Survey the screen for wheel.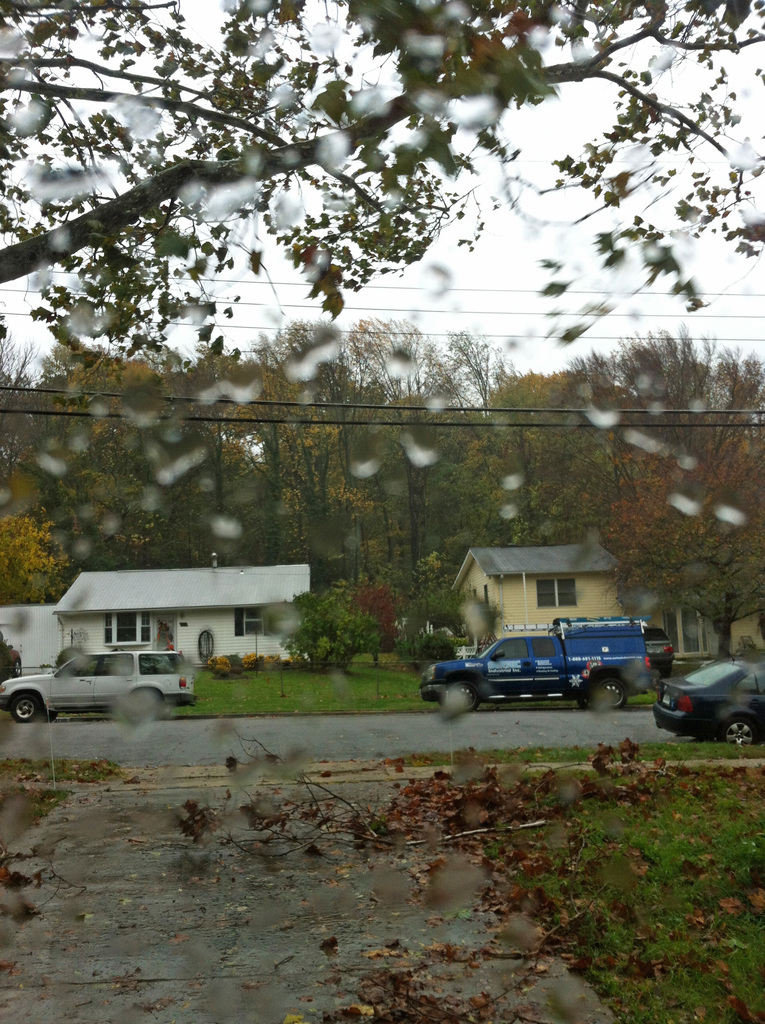
Survey found: [x1=47, y1=708, x2=57, y2=724].
